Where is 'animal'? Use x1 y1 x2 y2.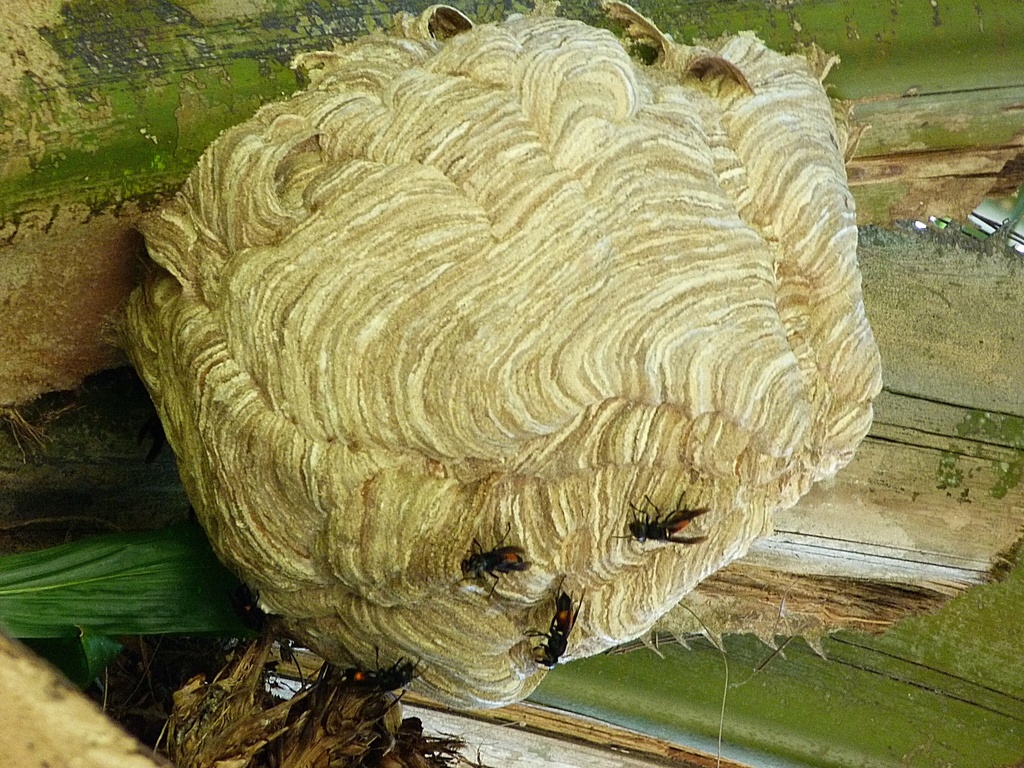
613 488 713 543.
